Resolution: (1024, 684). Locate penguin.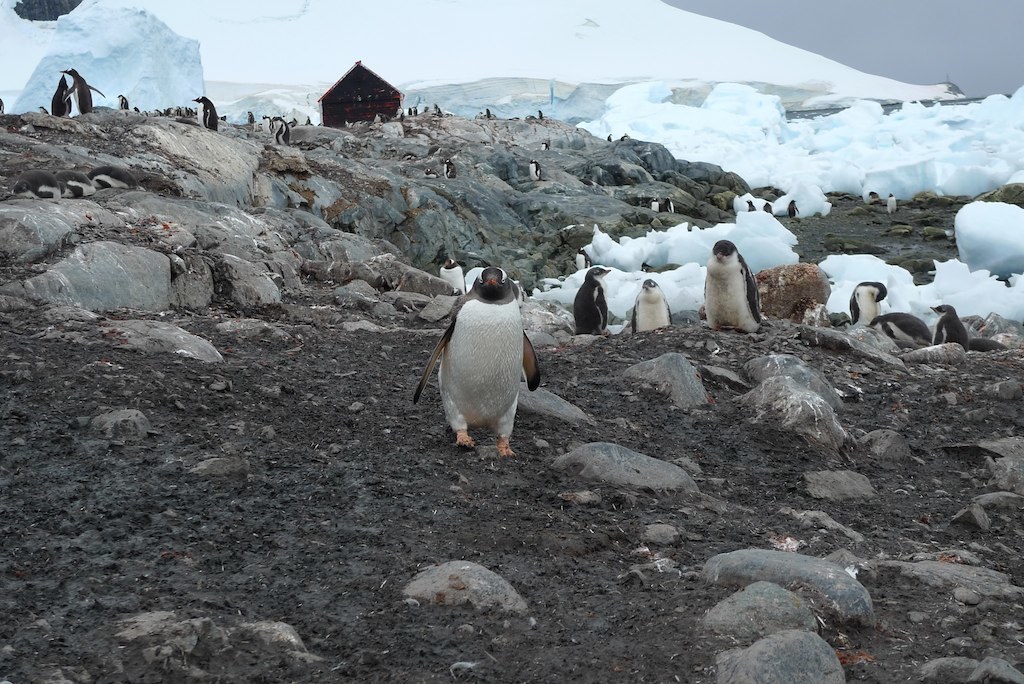
[930,304,970,352].
